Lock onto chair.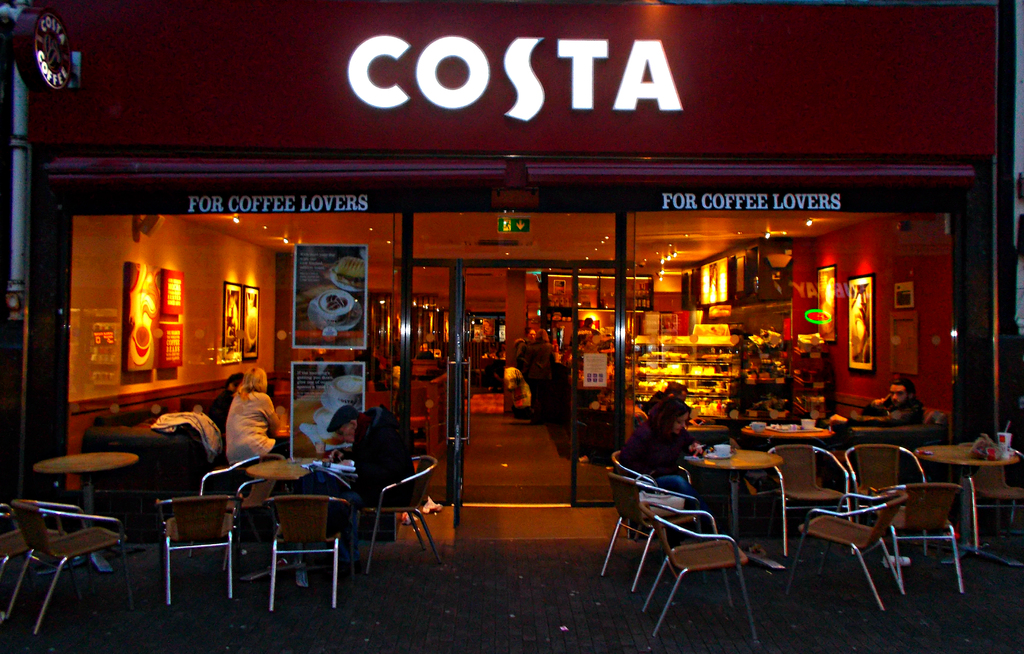
Locked: (780,491,911,608).
